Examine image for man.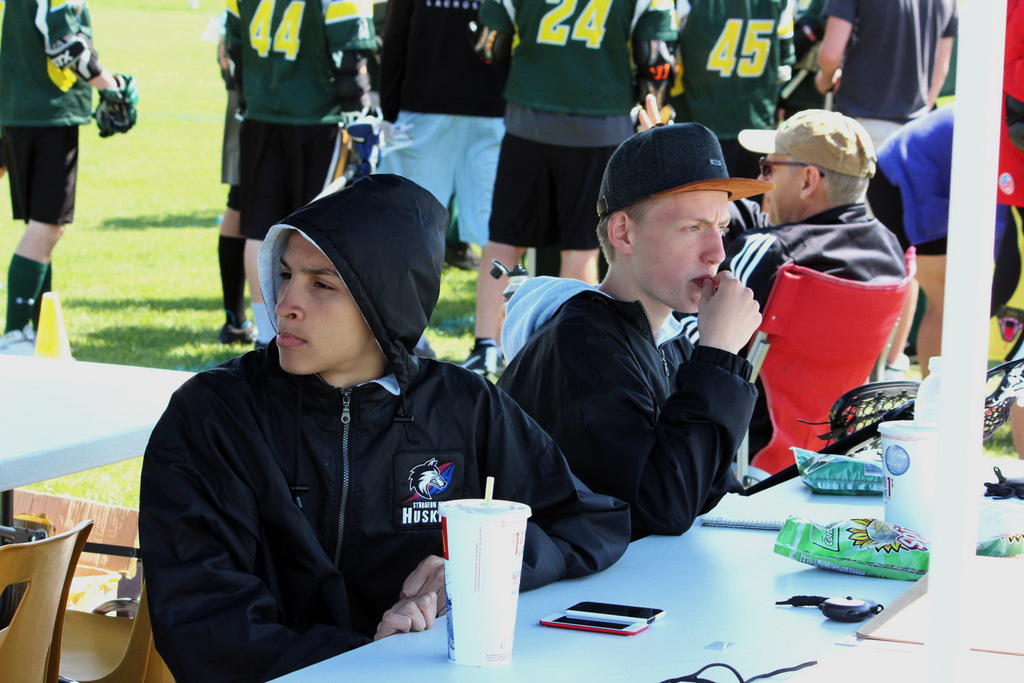
Examination result: <bbox>140, 170, 626, 682</bbox>.
